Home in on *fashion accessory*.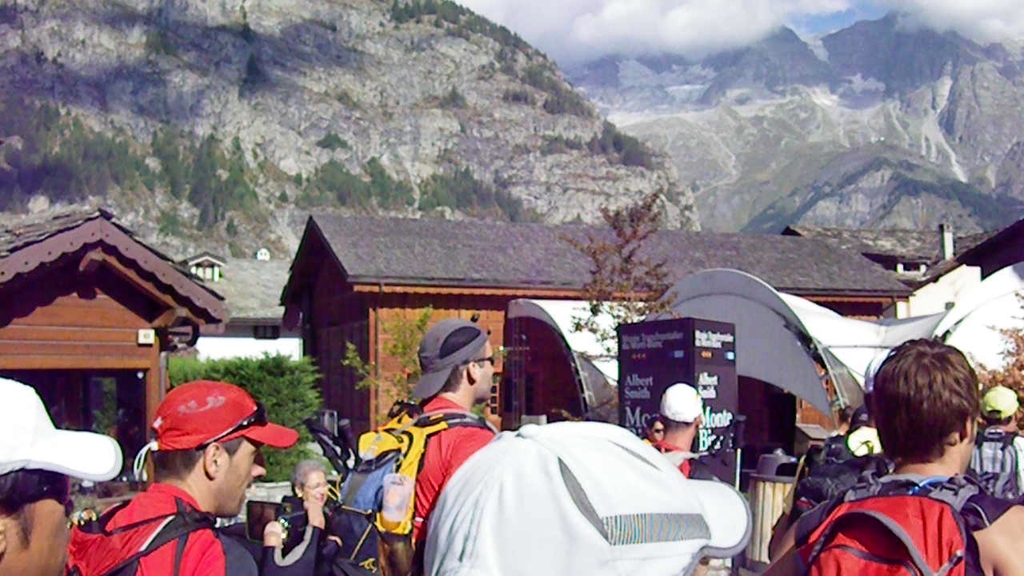
Homed in at 194:400:270:456.
